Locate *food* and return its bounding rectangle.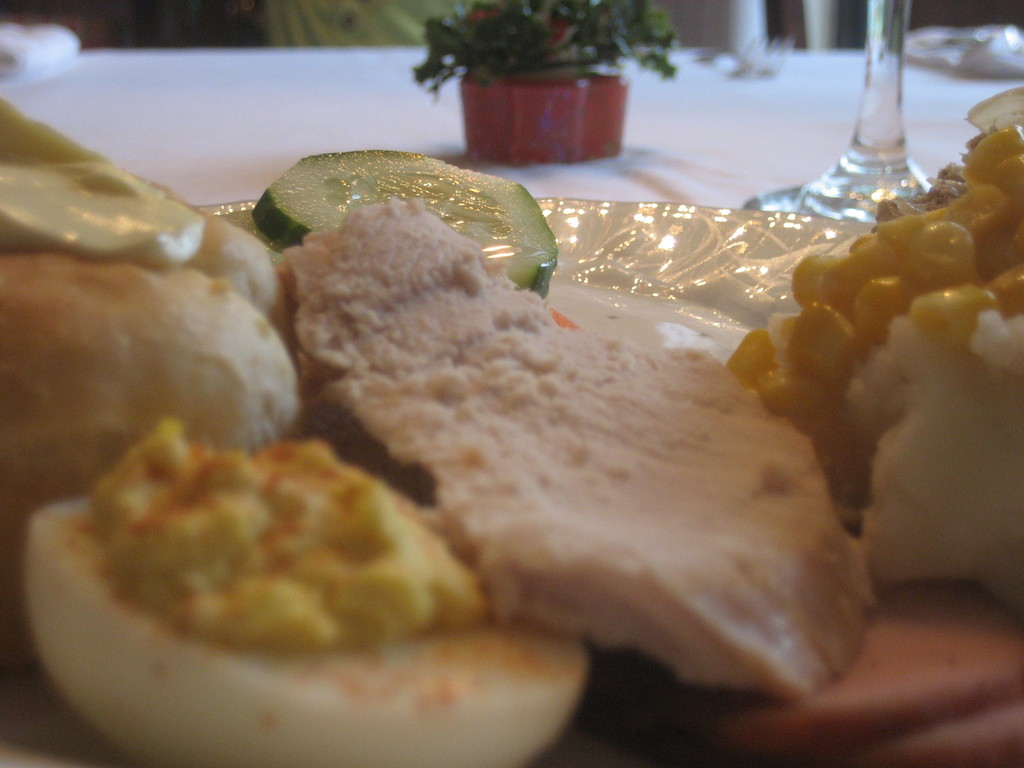
crop(722, 83, 1023, 624).
